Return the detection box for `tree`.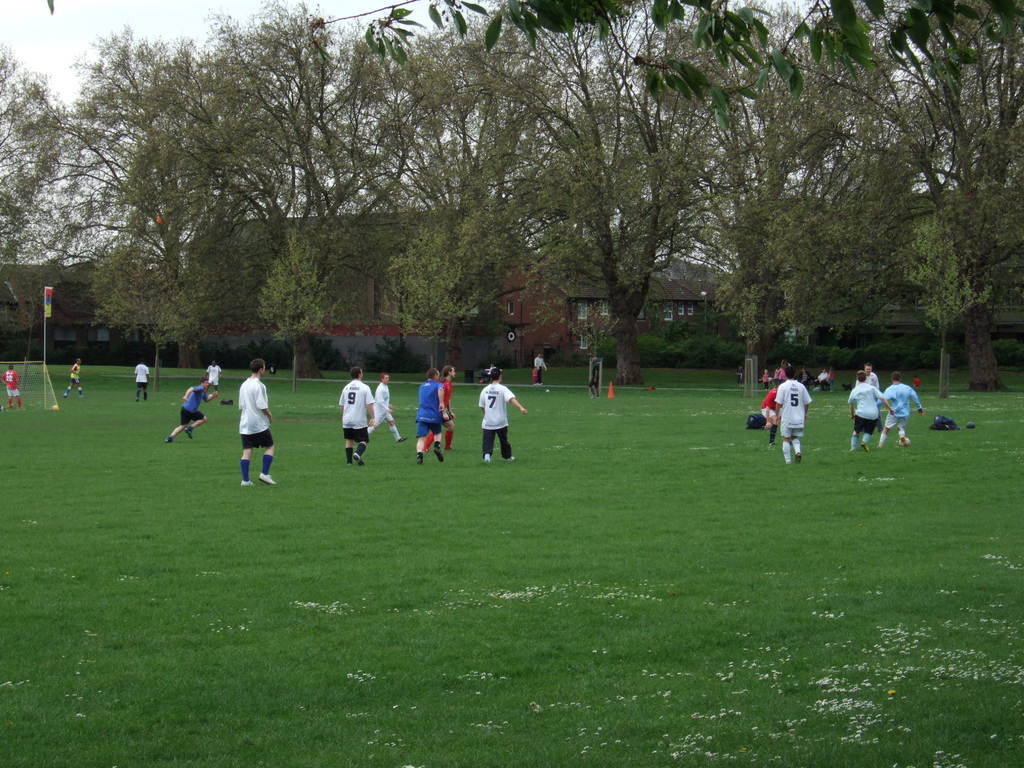
crop(91, 241, 210, 383).
